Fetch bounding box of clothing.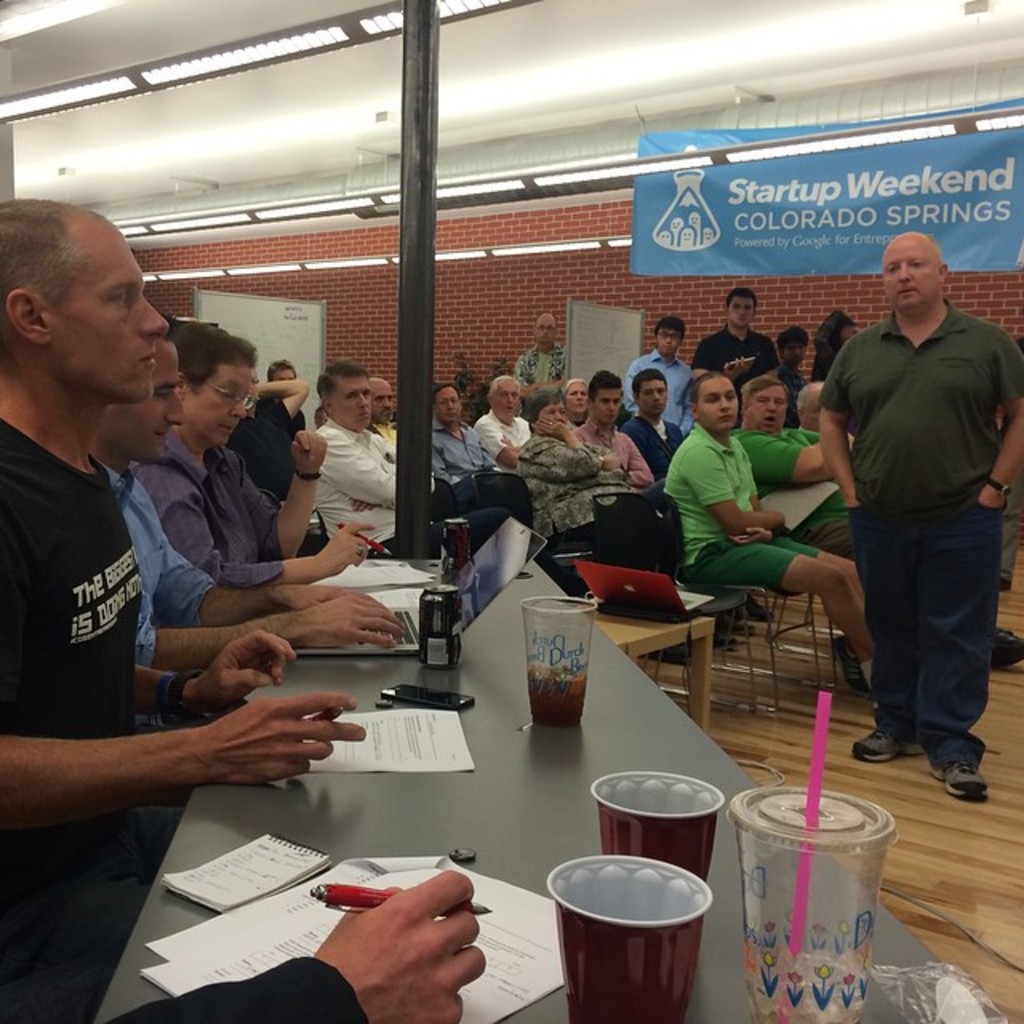
Bbox: box=[429, 413, 528, 520].
